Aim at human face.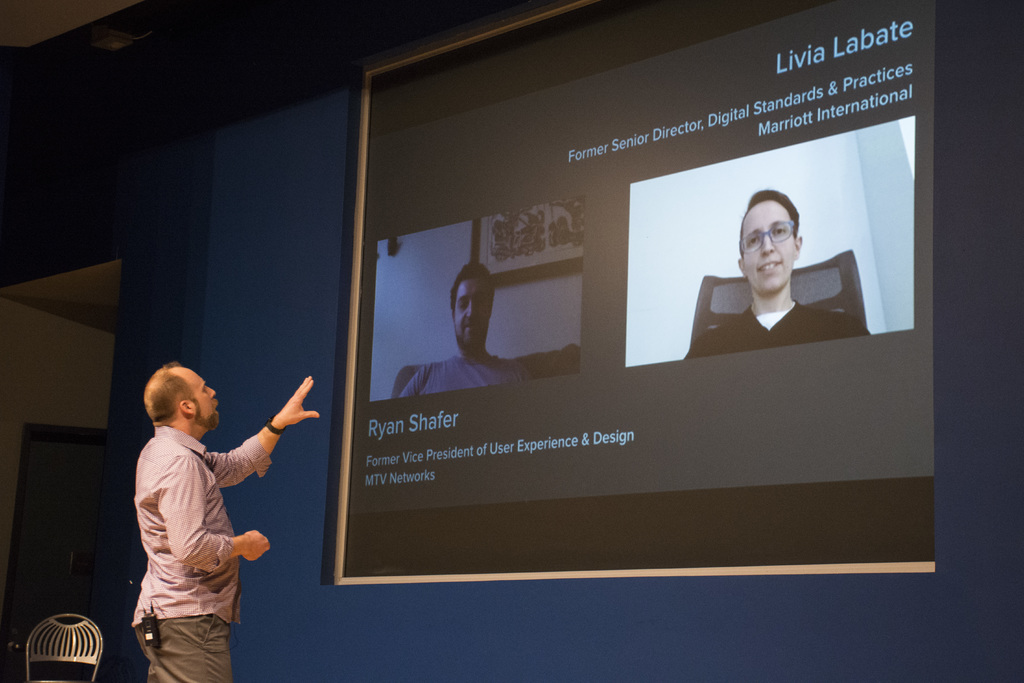
Aimed at region(166, 353, 225, 428).
